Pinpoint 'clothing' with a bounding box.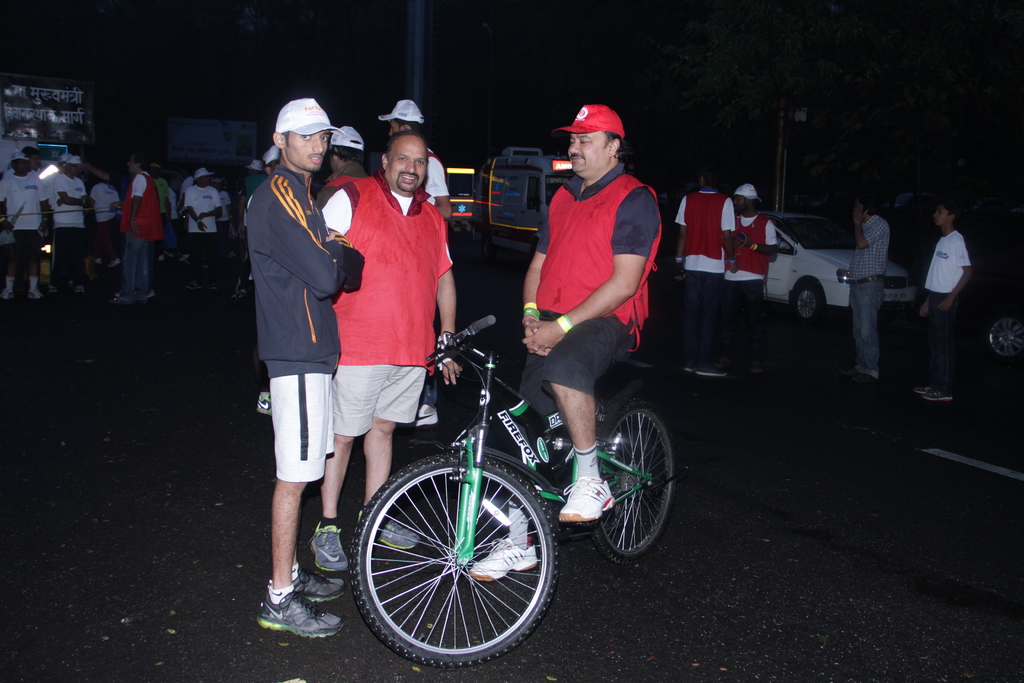
detection(191, 234, 218, 281).
